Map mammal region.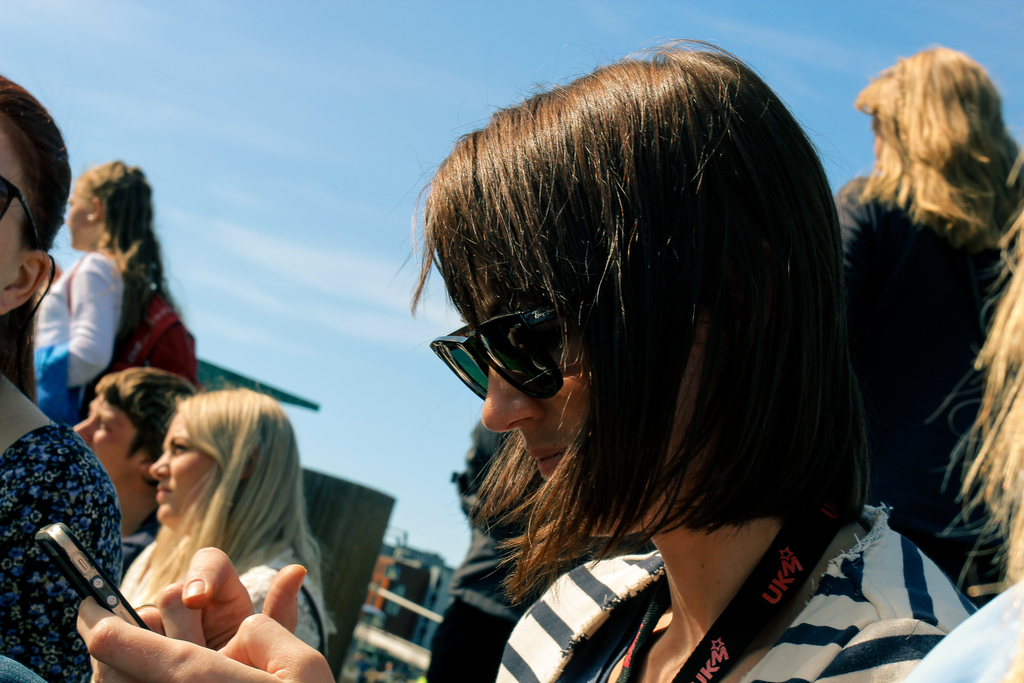
Mapped to select_region(73, 29, 980, 682).
